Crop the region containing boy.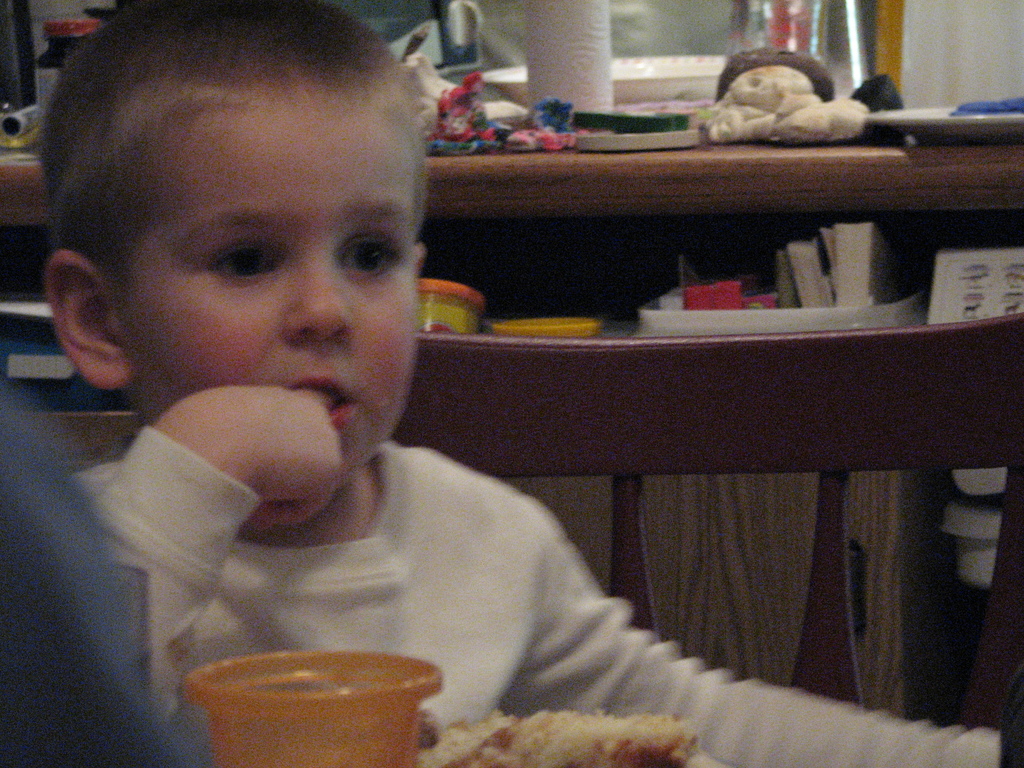
Crop region: (x1=39, y1=0, x2=1002, y2=767).
